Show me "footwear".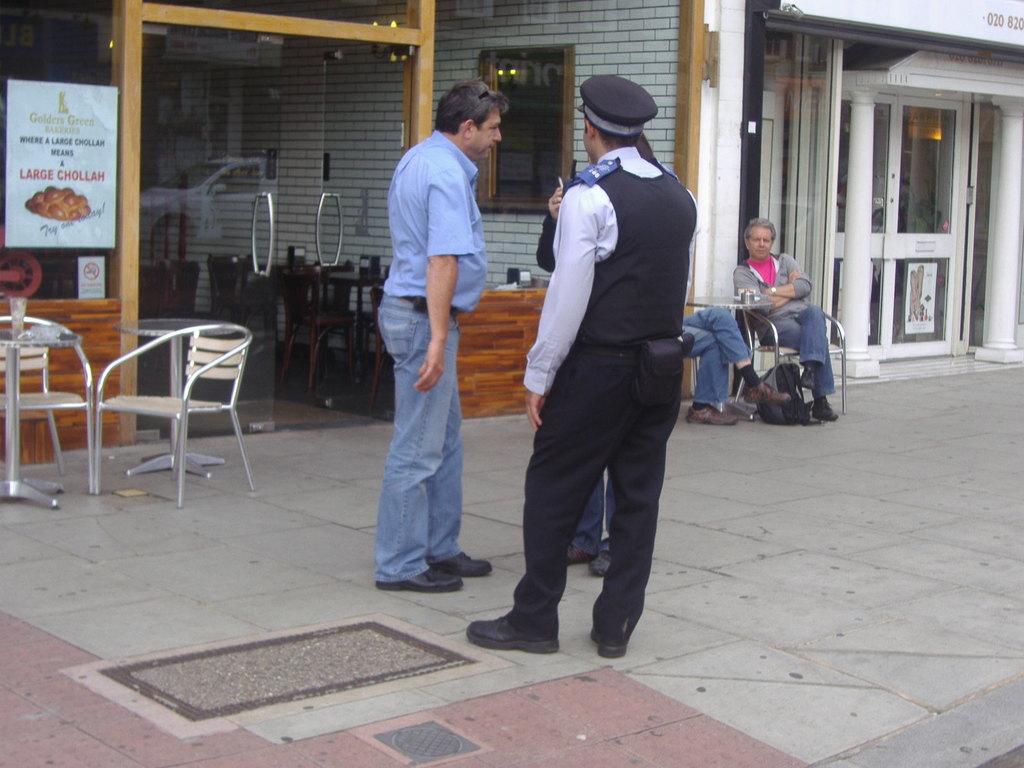
"footwear" is here: left=596, top=548, right=612, bottom=579.
